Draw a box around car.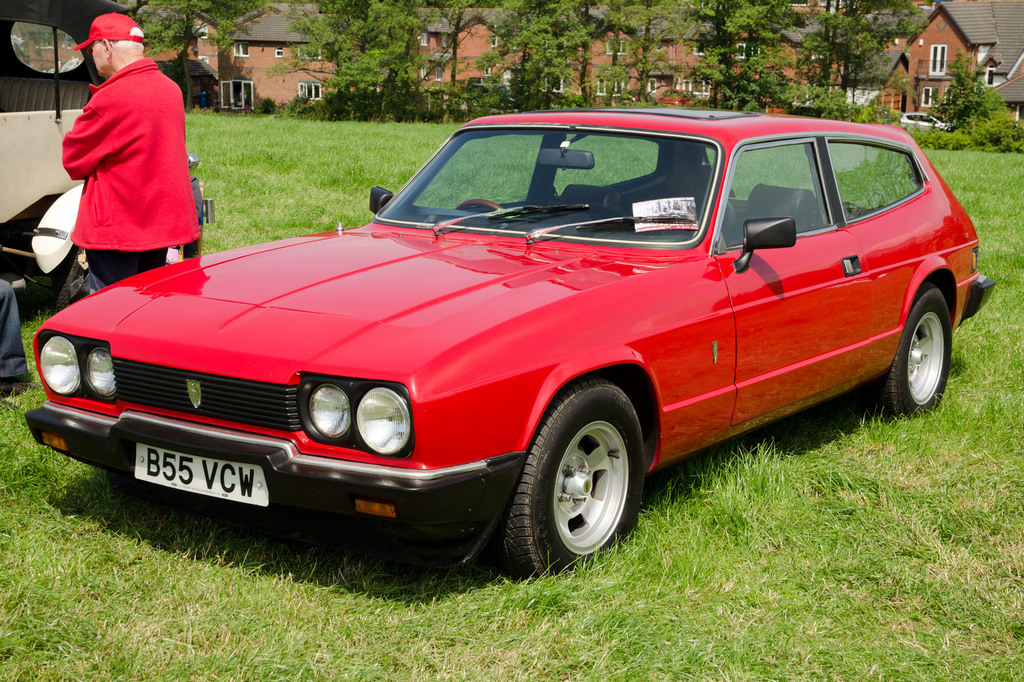
<region>28, 111, 994, 580</region>.
